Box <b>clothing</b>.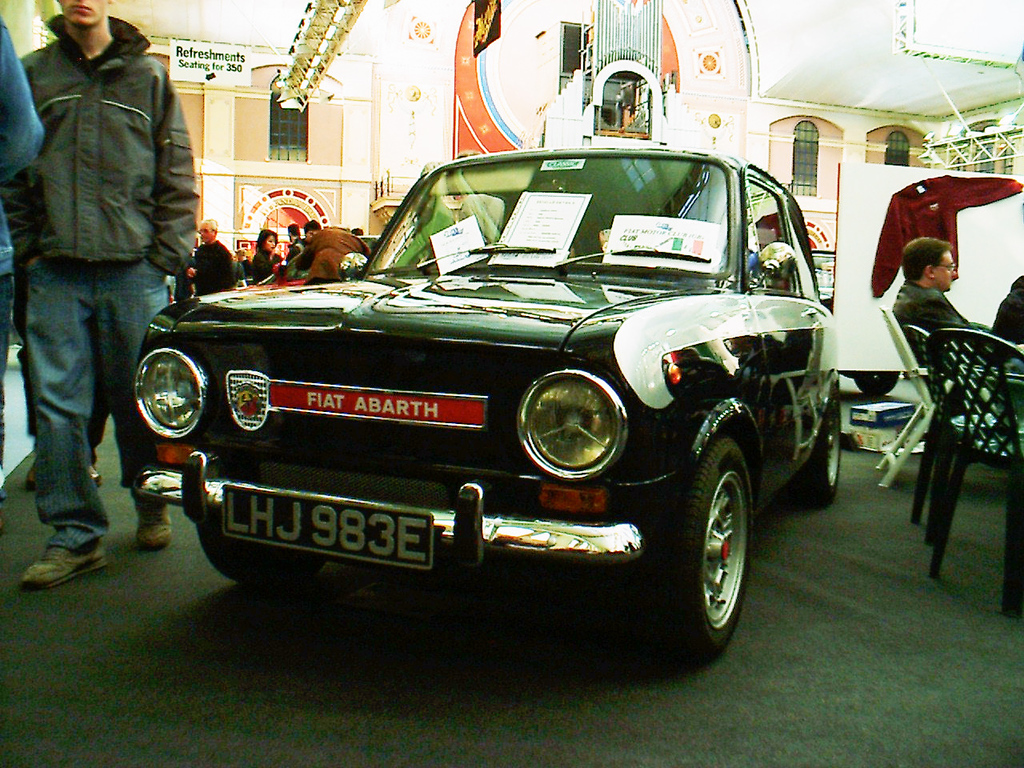
0/21/47/373.
